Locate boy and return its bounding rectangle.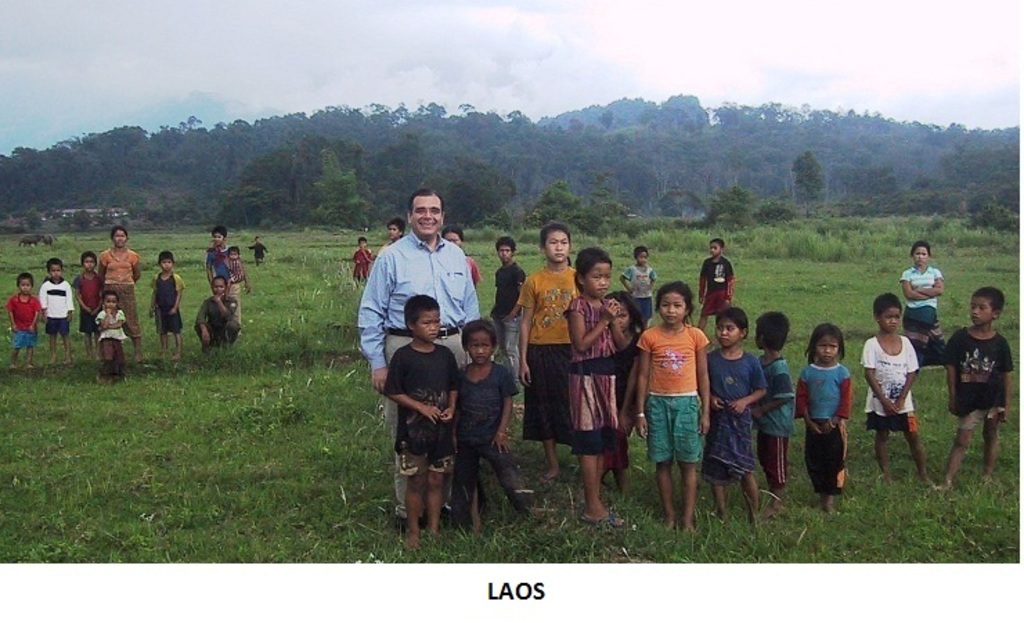
{"left": 8, "top": 274, "right": 46, "bottom": 367}.
